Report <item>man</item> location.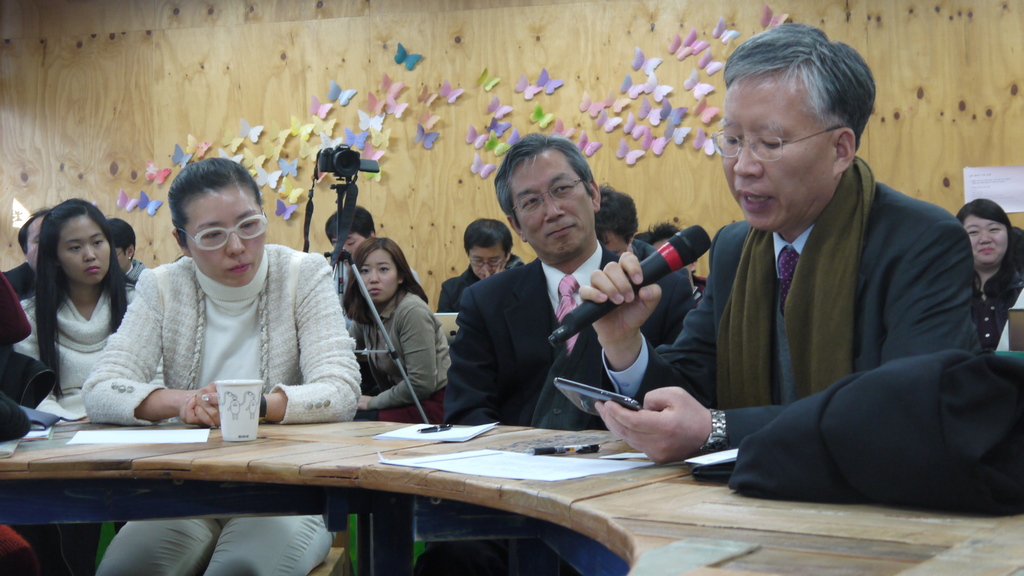
Report: l=587, t=56, r=989, b=513.
